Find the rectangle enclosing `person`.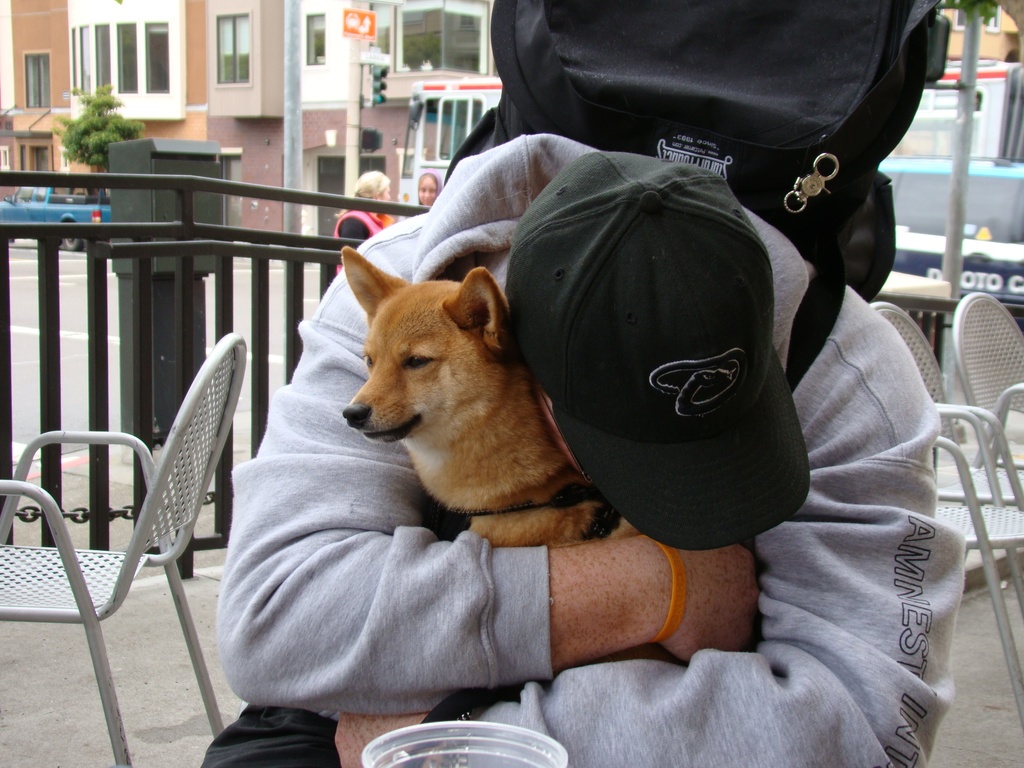
[left=417, top=168, right=438, bottom=212].
